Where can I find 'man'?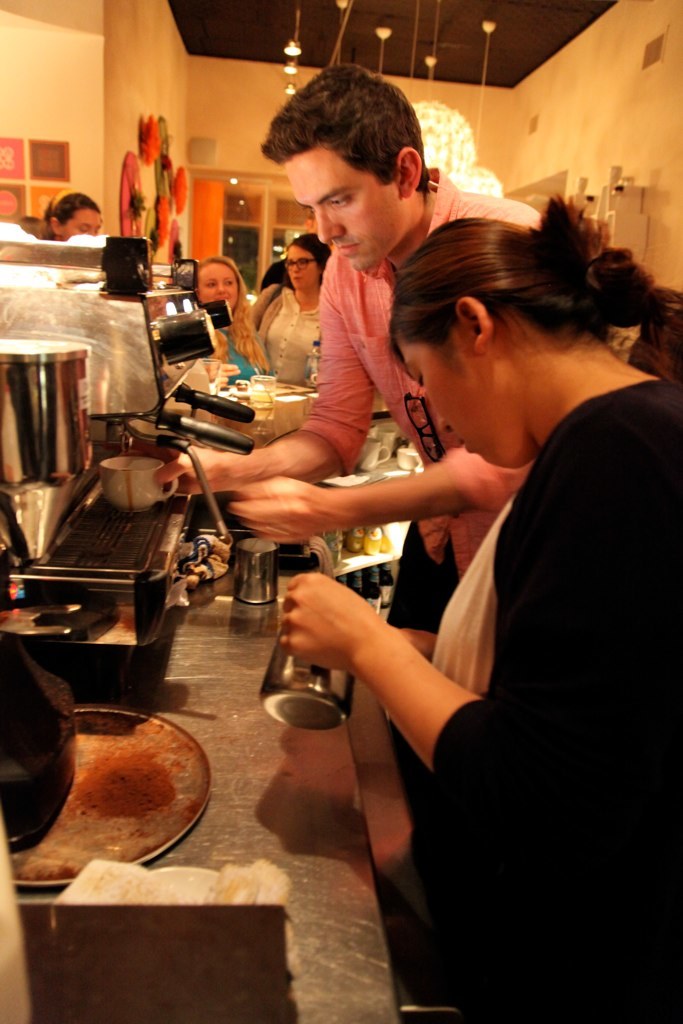
You can find it at detection(120, 62, 545, 630).
